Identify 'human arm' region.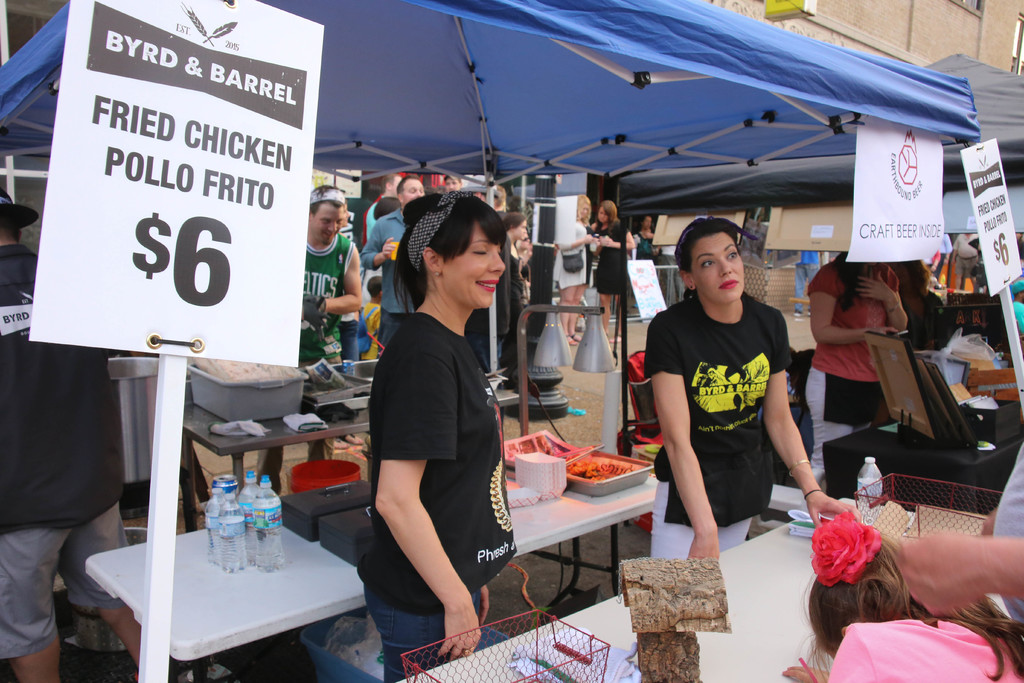
Region: left=811, top=266, right=902, bottom=346.
